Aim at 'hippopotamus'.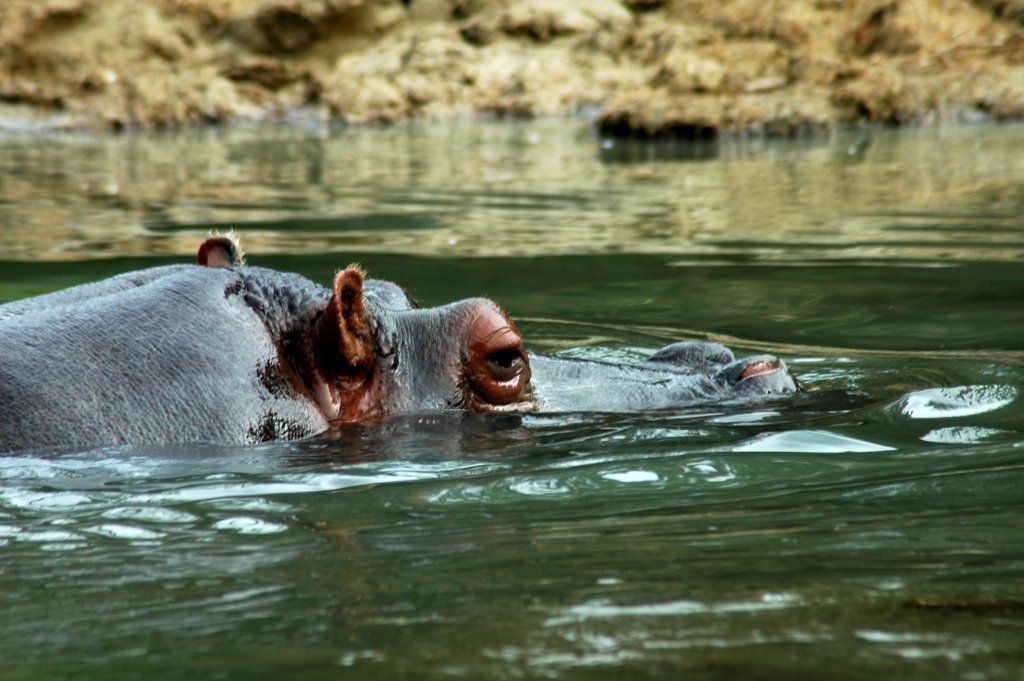
Aimed at crop(0, 229, 800, 459).
